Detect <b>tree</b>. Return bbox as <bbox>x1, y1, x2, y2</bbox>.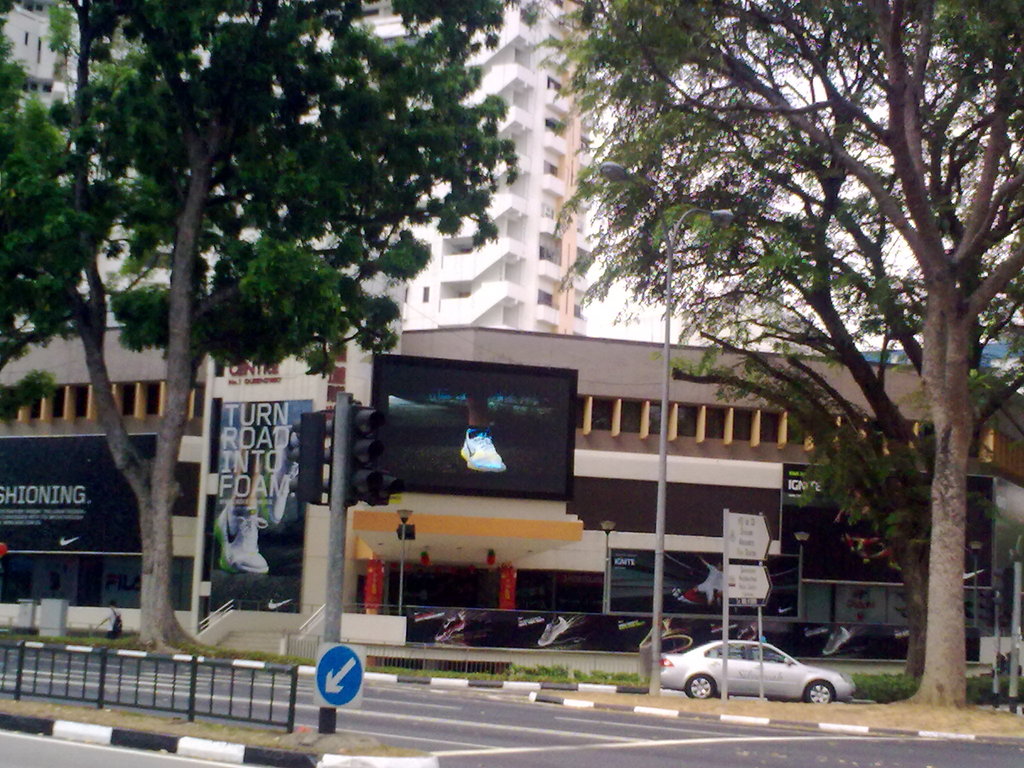
<bbox>58, 0, 524, 657</bbox>.
